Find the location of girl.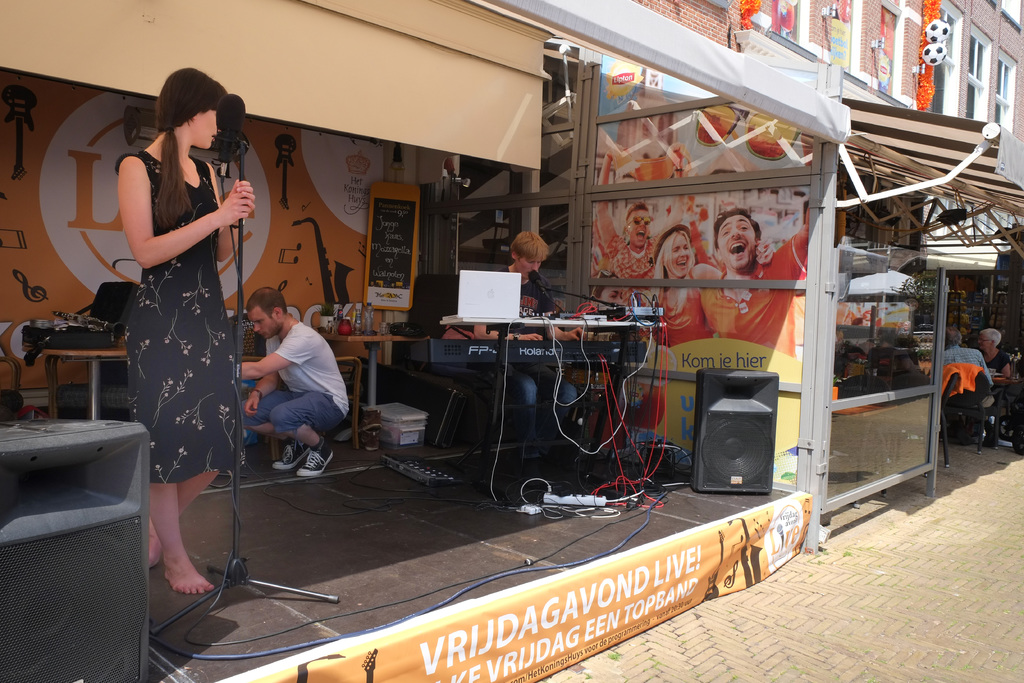
Location: <bbox>648, 226, 723, 347</bbox>.
